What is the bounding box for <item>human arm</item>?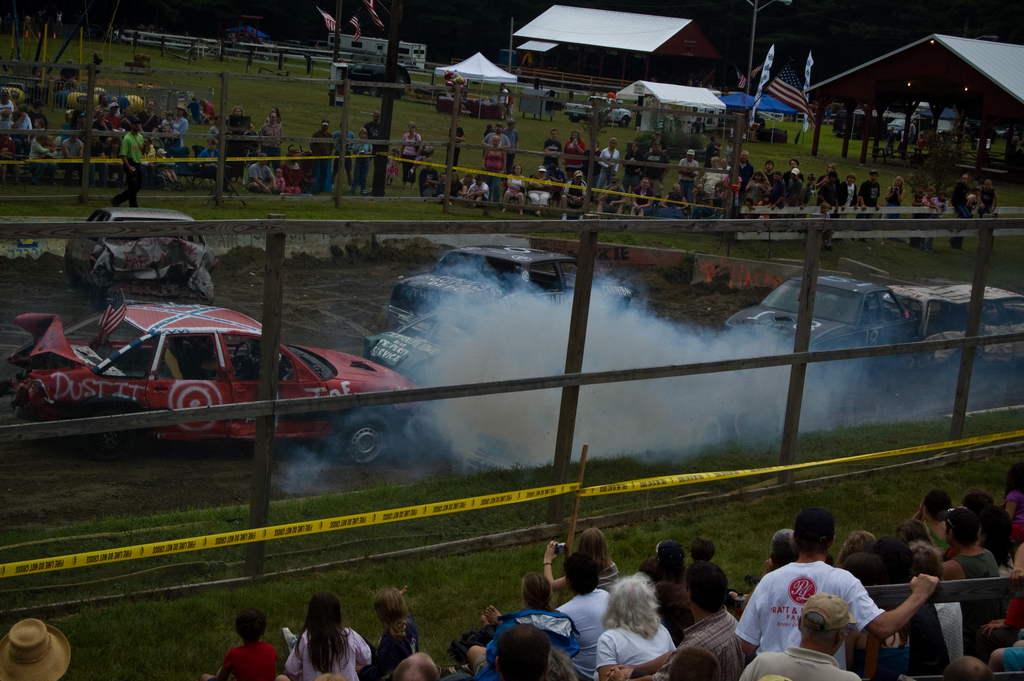
BBox(546, 142, 563, 154).
